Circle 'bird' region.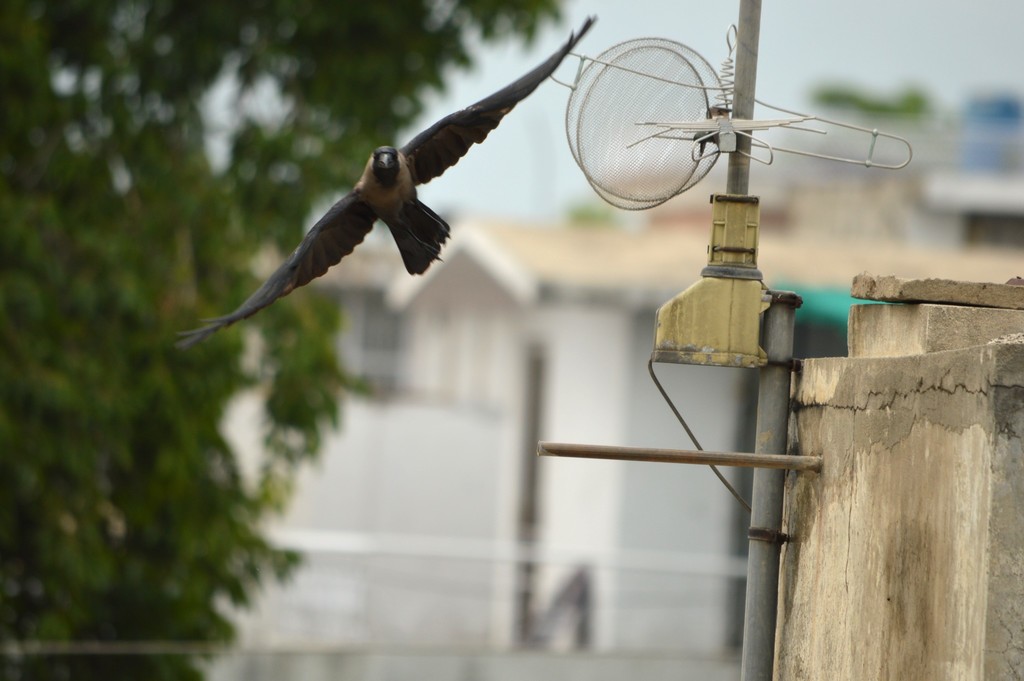
Region: pyautogui.locateOnScreen(191, 36, 559, 352).
